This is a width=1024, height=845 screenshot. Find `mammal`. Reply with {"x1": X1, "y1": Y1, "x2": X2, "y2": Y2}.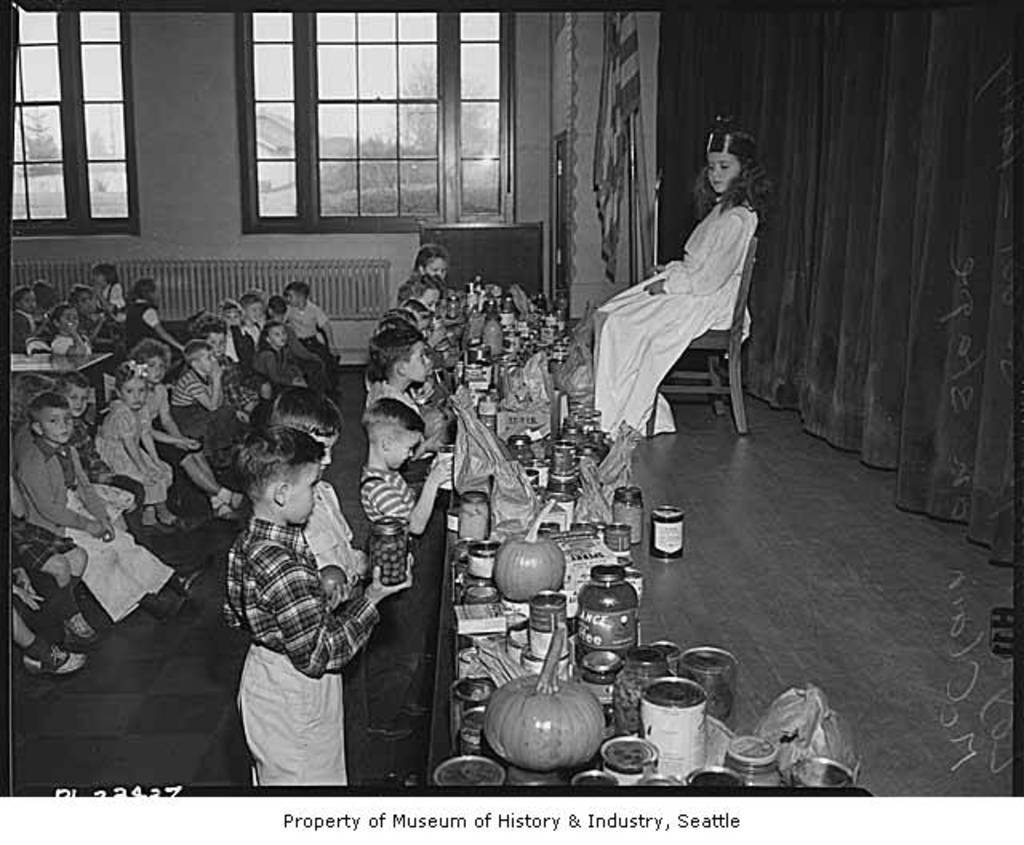
{"x1": 123, "y1": 338, "x2": 256, "y2": 514}.
